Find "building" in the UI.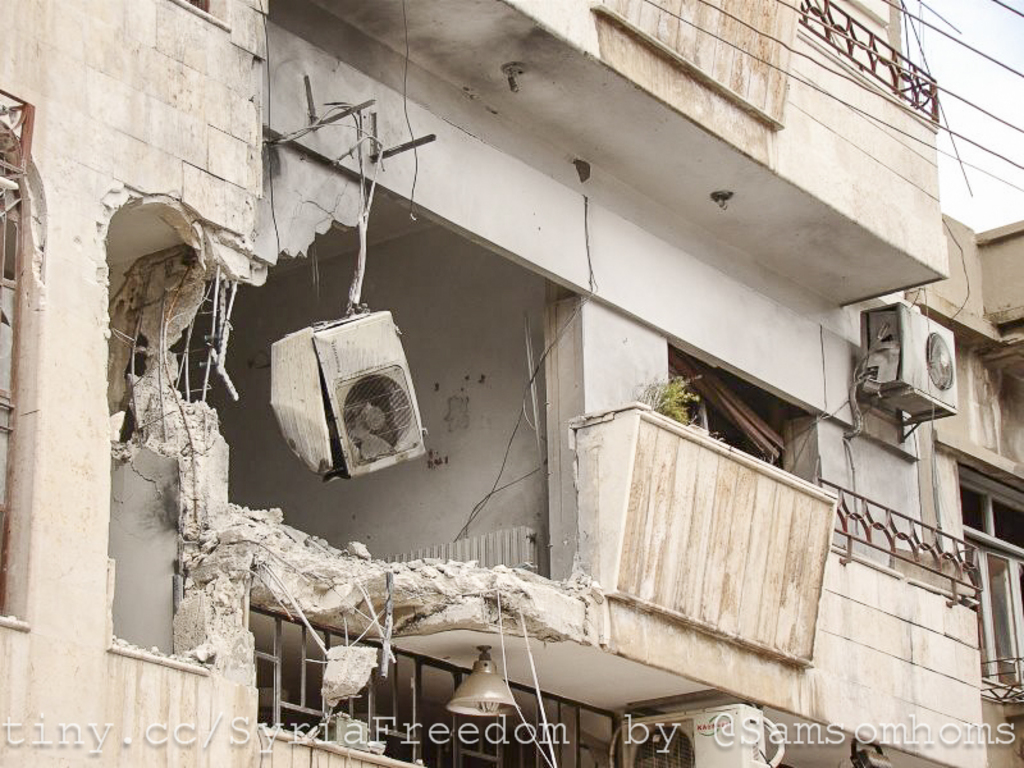
UI element at (x1=852, y1=202, x2=1023, y2=767).
